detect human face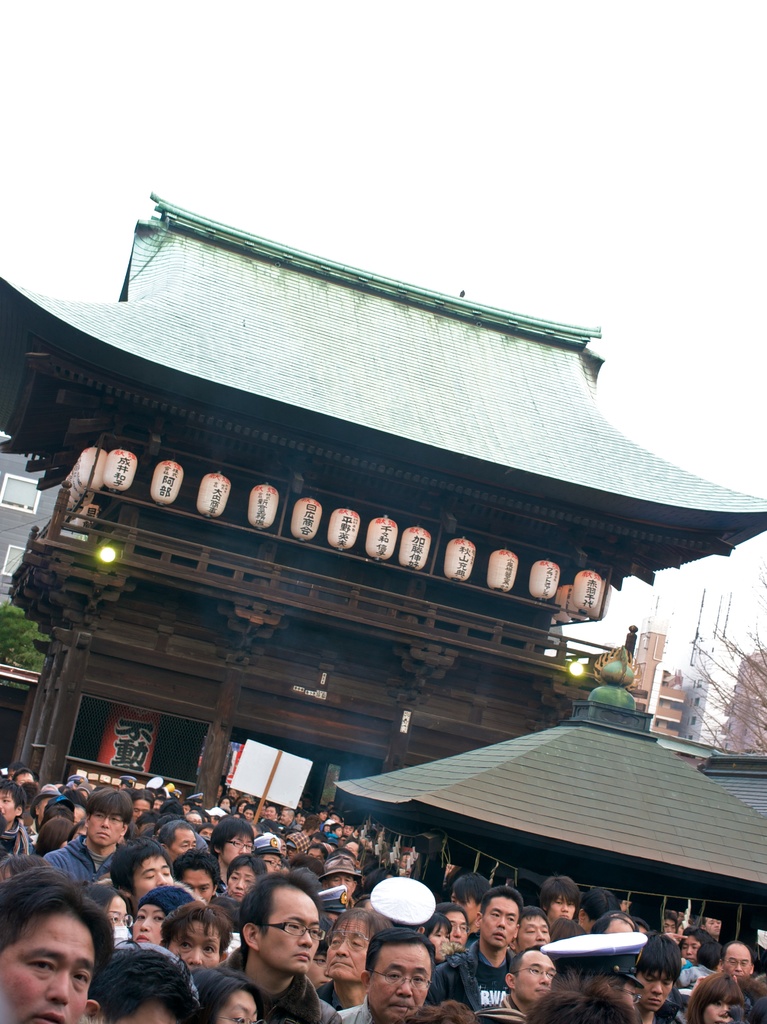
BBox(516, 950, 558, 1008)
